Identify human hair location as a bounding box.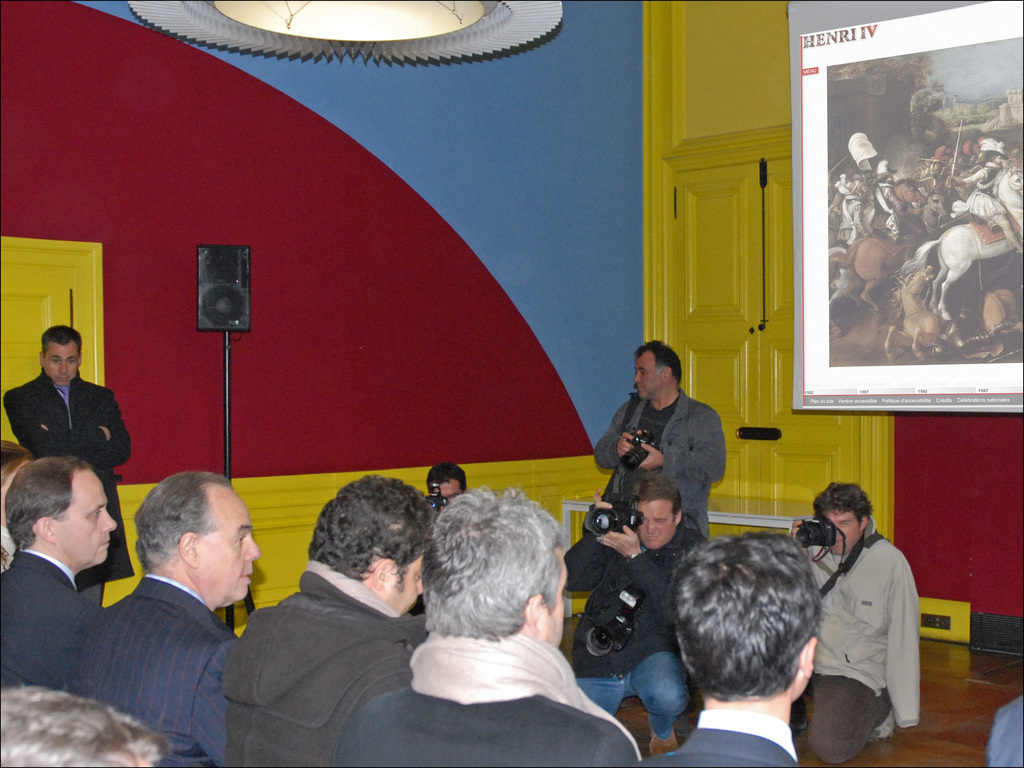
bbox(813, 481, 872, 525).
